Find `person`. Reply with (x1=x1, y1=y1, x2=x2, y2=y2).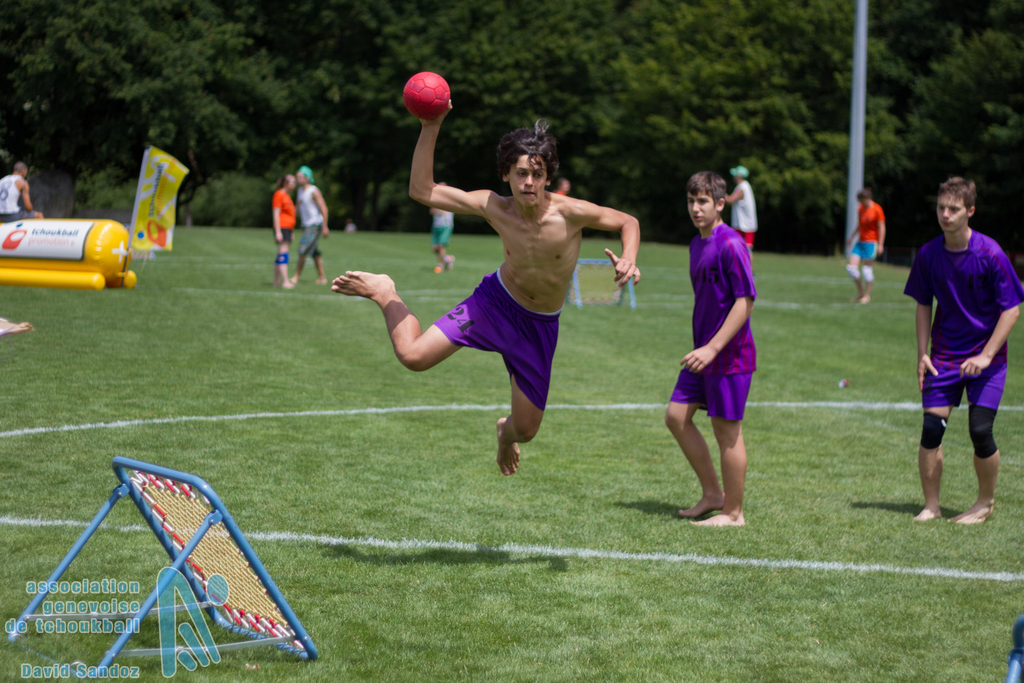
(x1=328, y1=95, x2=641, y2=478).
